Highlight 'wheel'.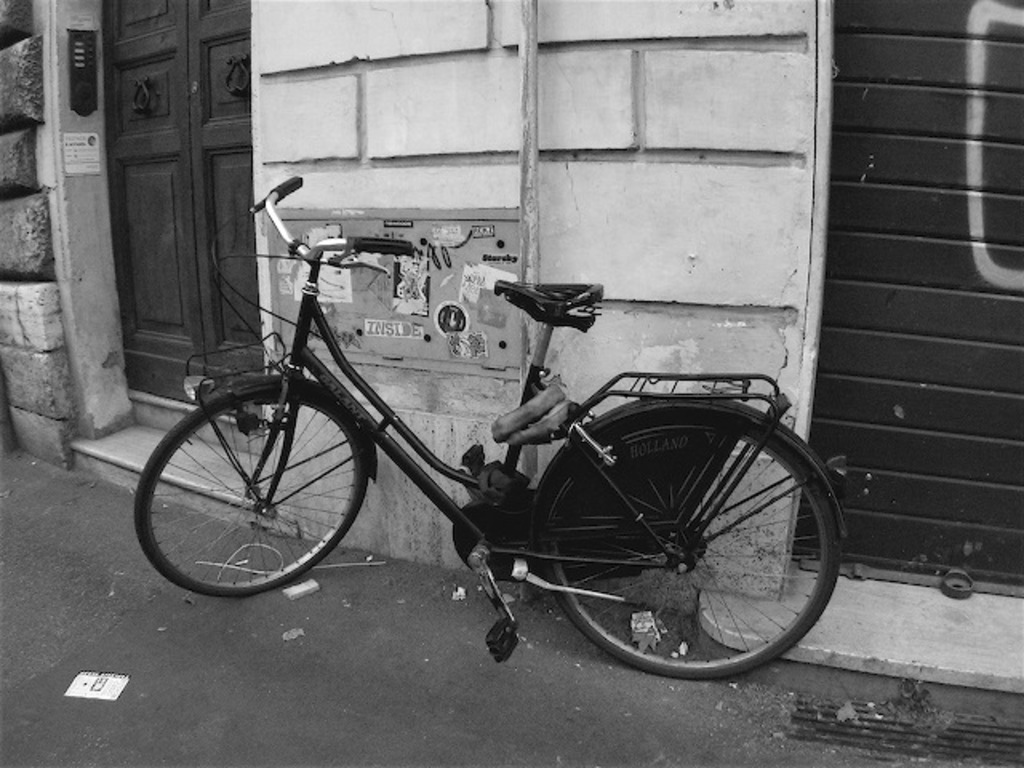
Highlighted region: l=538, t=406, r=837, b=680.
